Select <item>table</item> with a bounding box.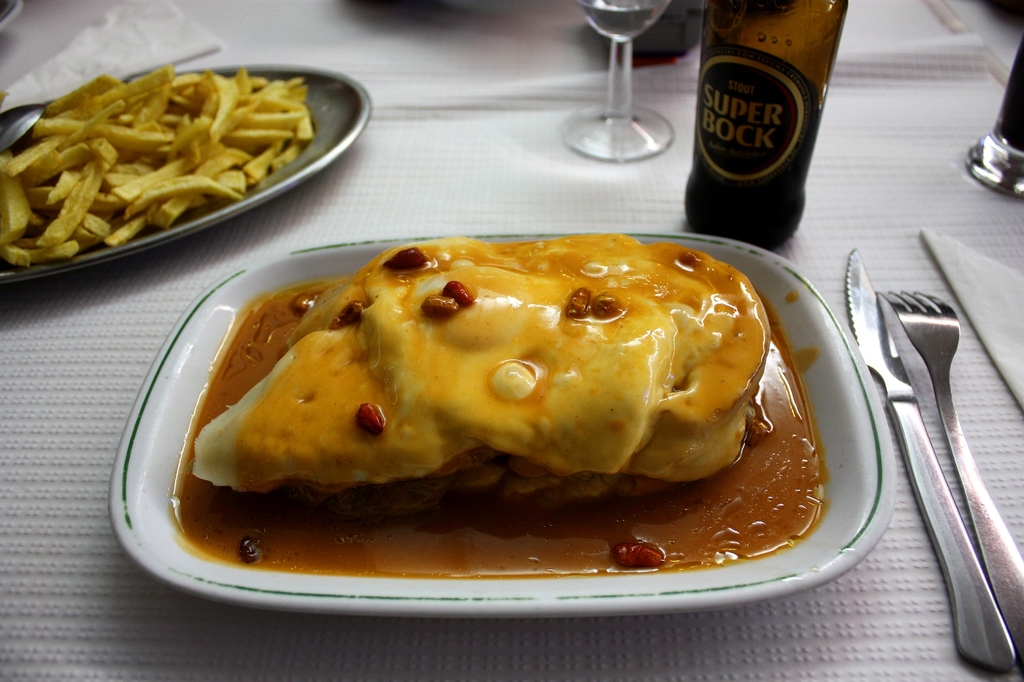
box=[0, 0, 1019, 681].
